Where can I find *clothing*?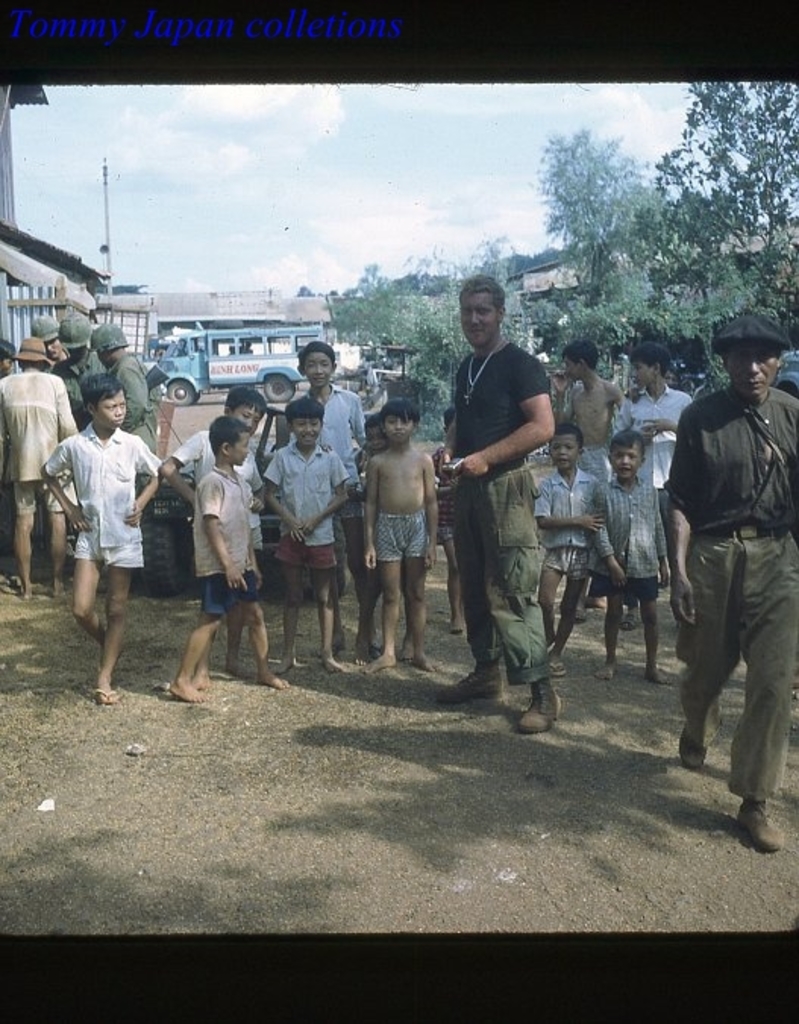
You can find it at <bbox>531, 472, 602, 573</bbox>.
